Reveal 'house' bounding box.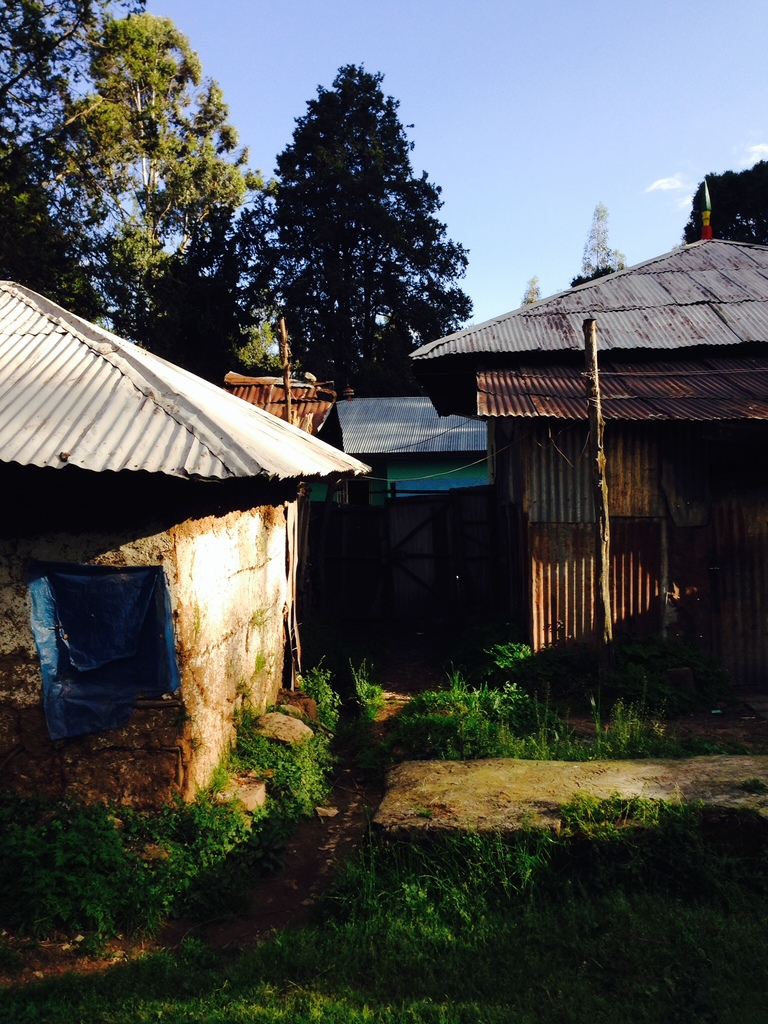
Revealed: rect(0, 266, 369, 843).
